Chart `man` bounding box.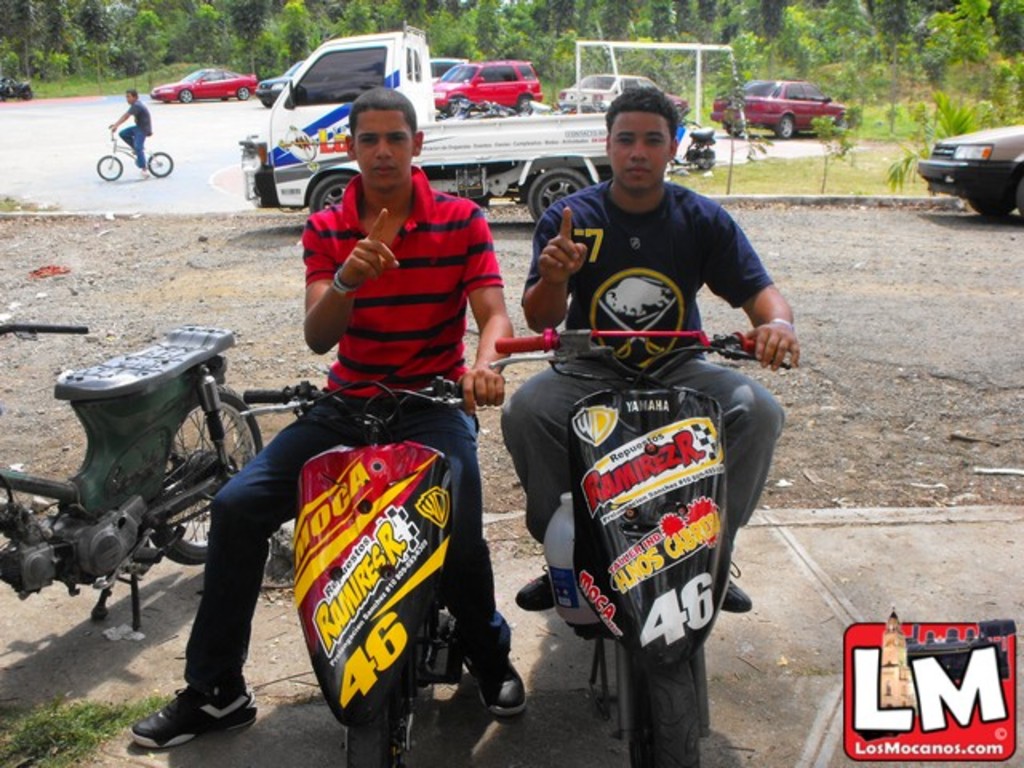
Charted: left=128, top=88, right=525, bottom=755.
